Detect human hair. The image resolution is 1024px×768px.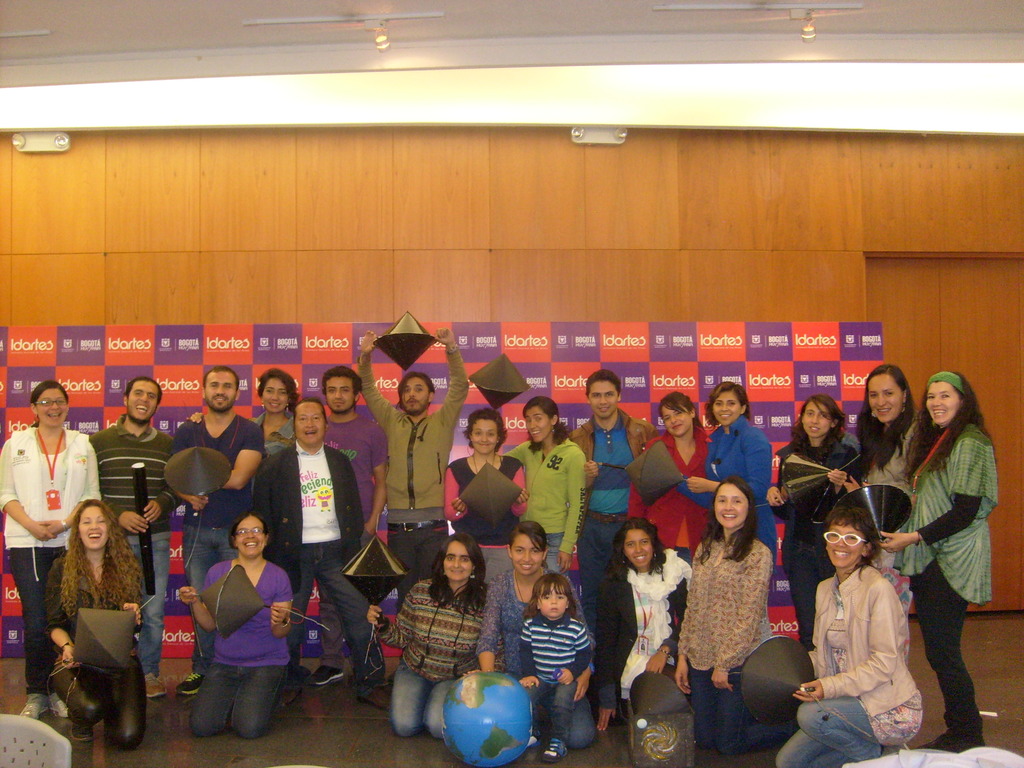
395/367/436/408.
